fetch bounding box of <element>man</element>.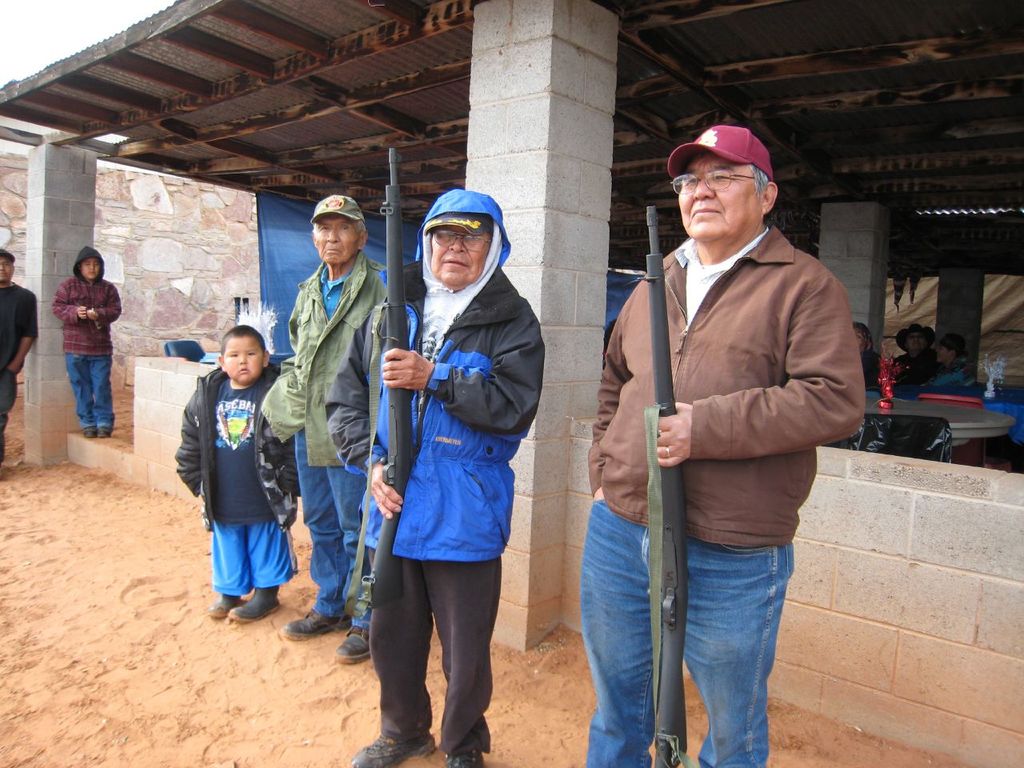
Bbox: 257:191:391:671.
